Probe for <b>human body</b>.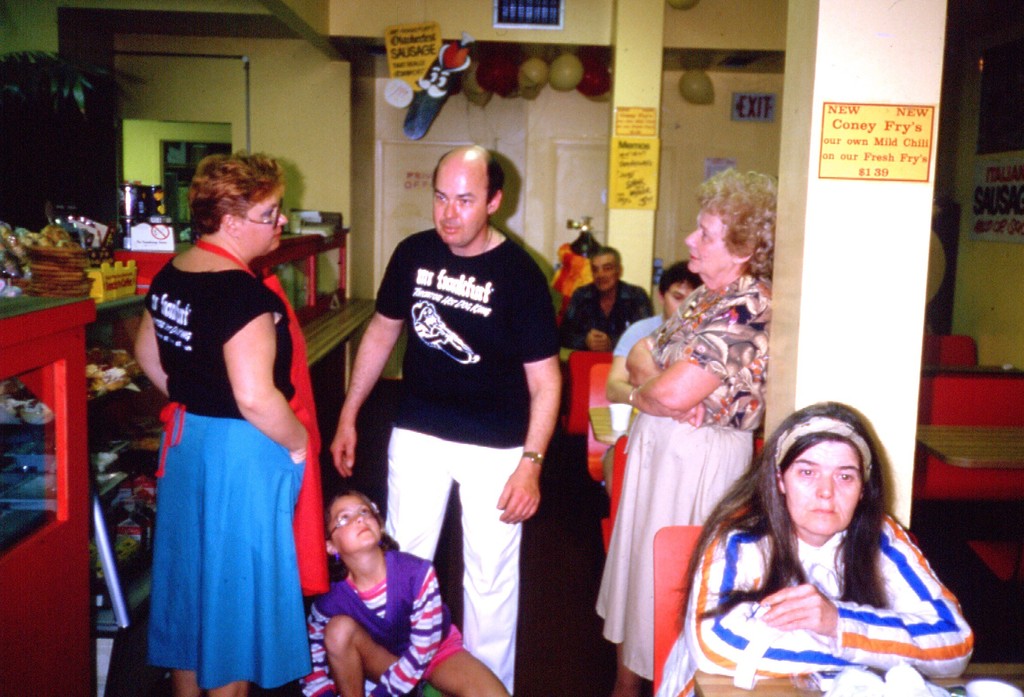
Probe result: box=[593, 173, 772, 696].
